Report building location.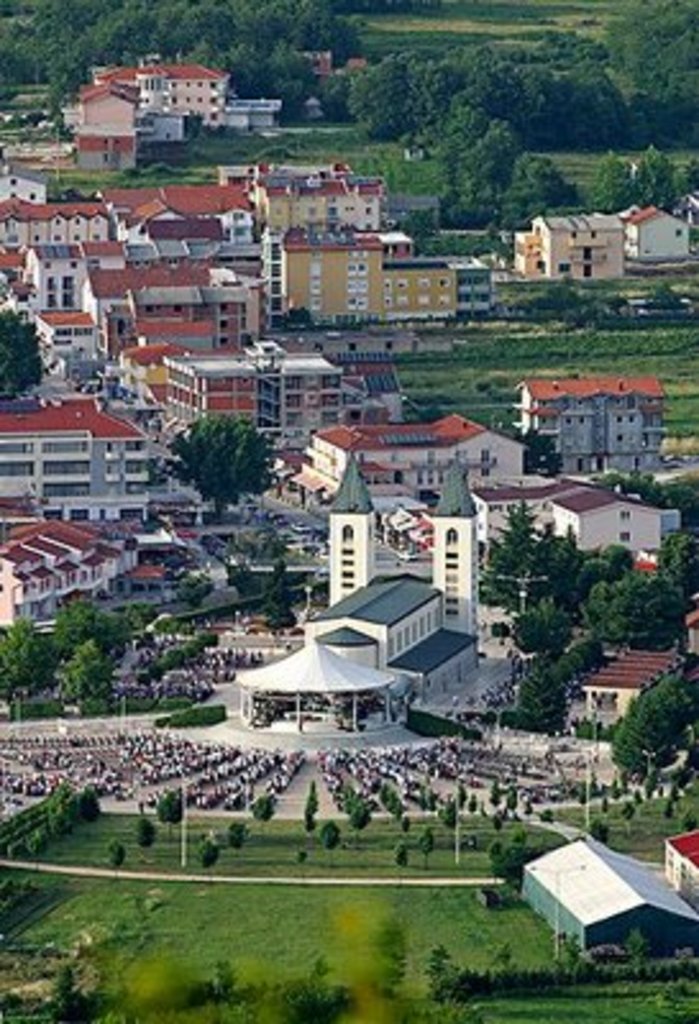
Report: pyautogui.locateOnScreen(3, 202, 108, 256).
